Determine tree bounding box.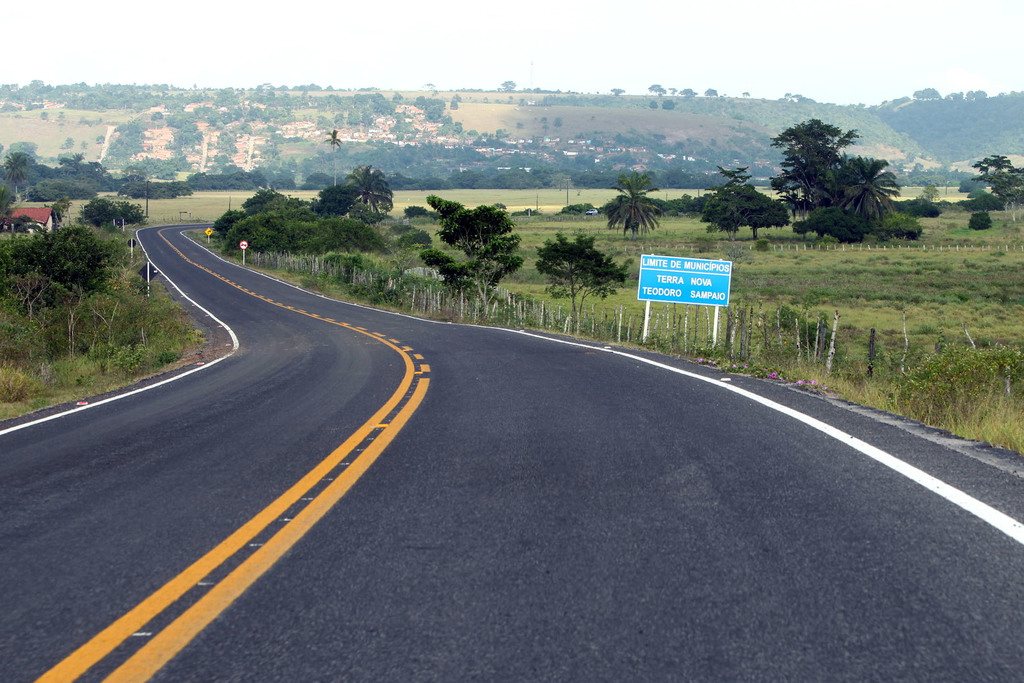
Determined: (968, 214, 984, 229).
